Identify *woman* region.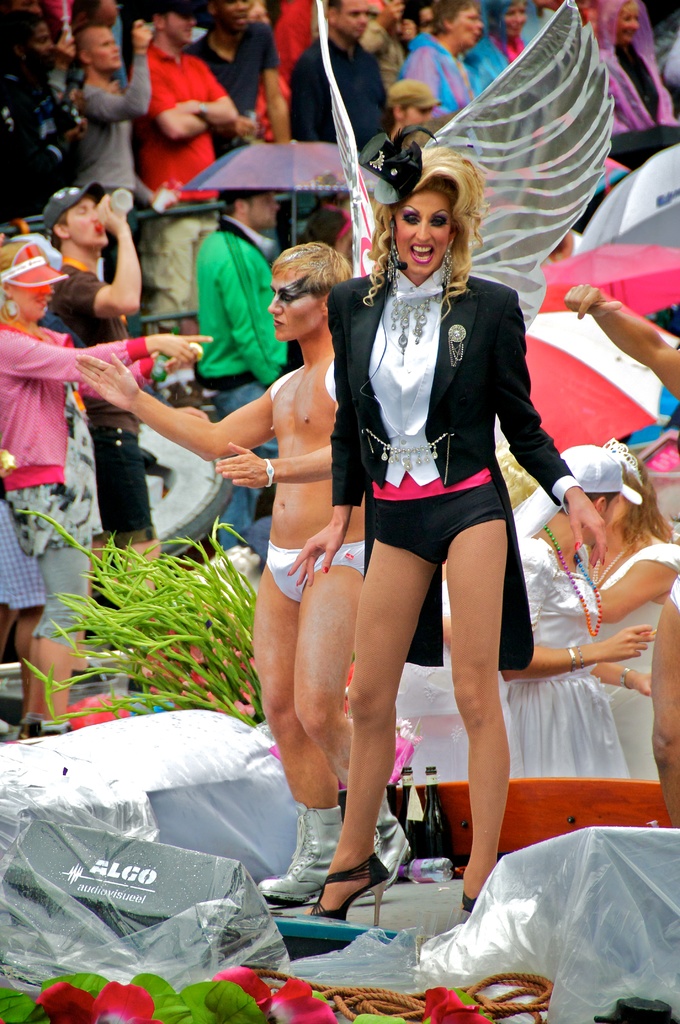
Region: bbox=(284, 135, 566, 982).
